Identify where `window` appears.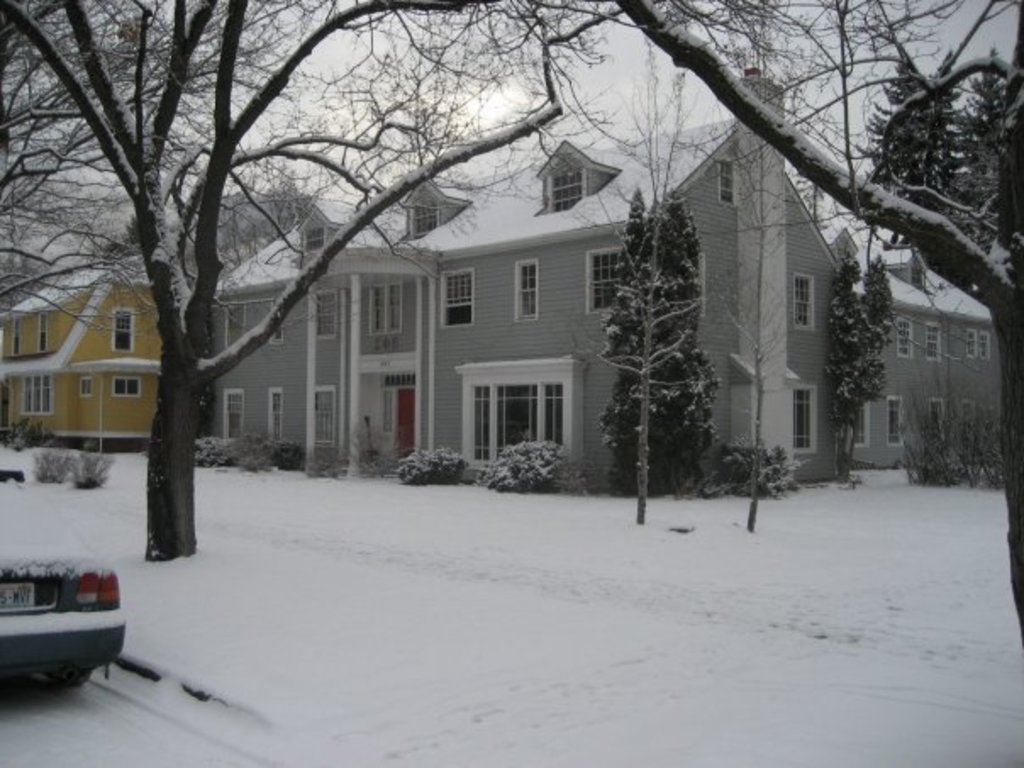
Appears at bbox(442, 271, 471, 327).
